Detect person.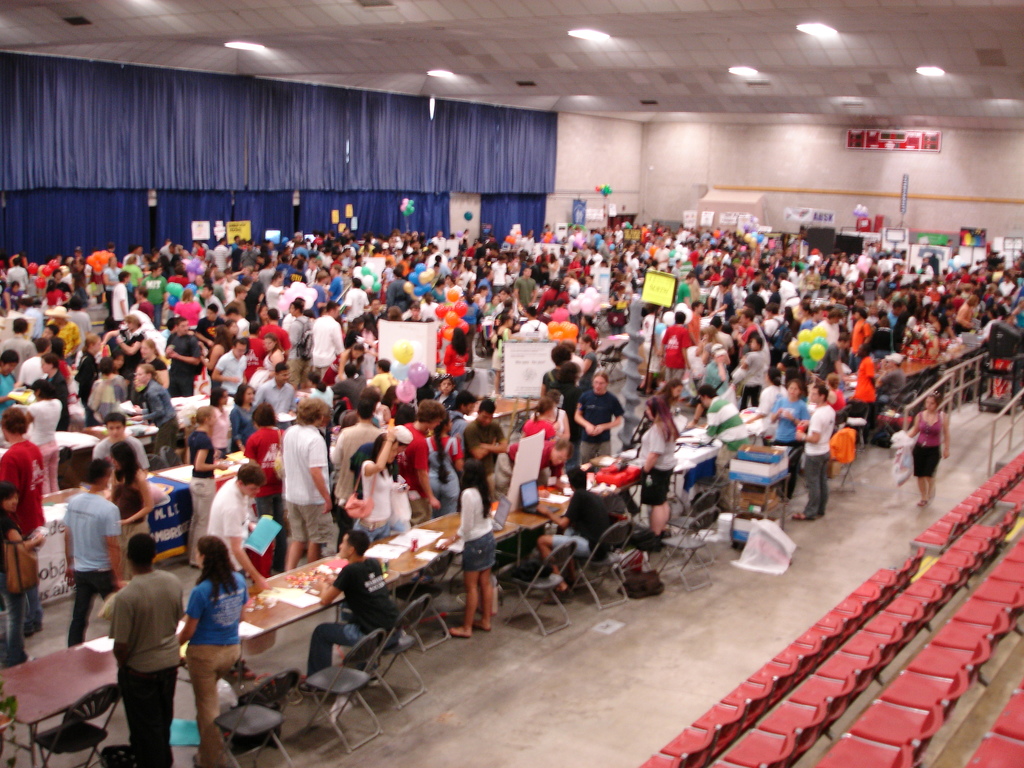
Detected at select_region(493, 315, 518, 397).
